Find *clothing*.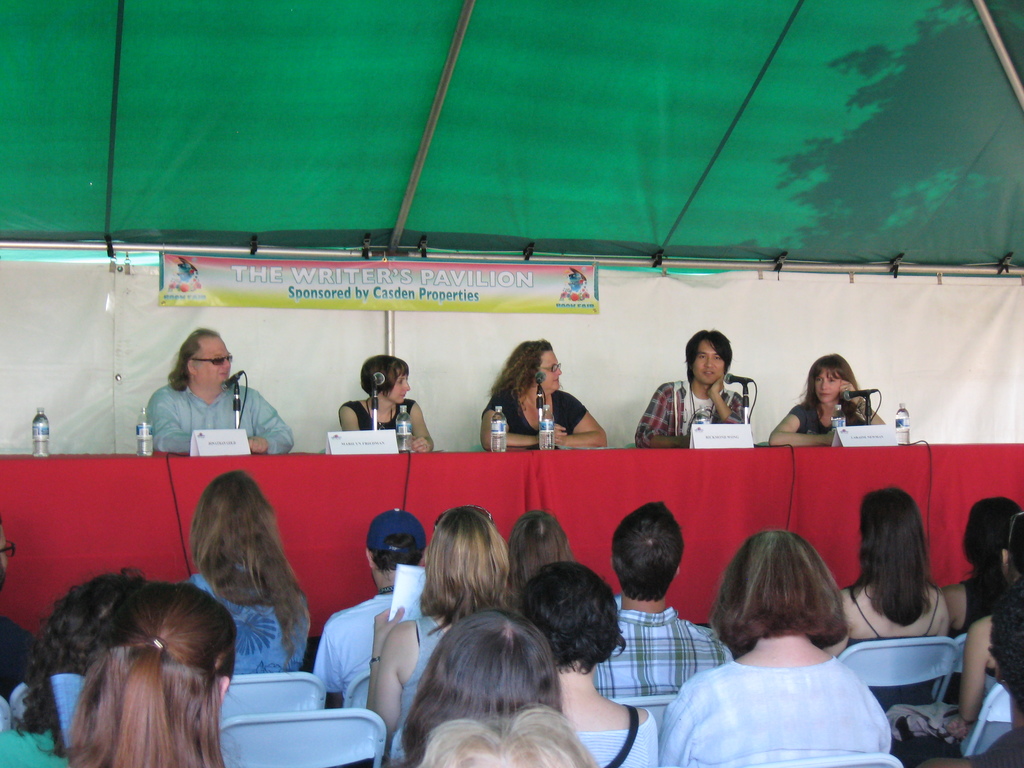
395/616/445/730.
